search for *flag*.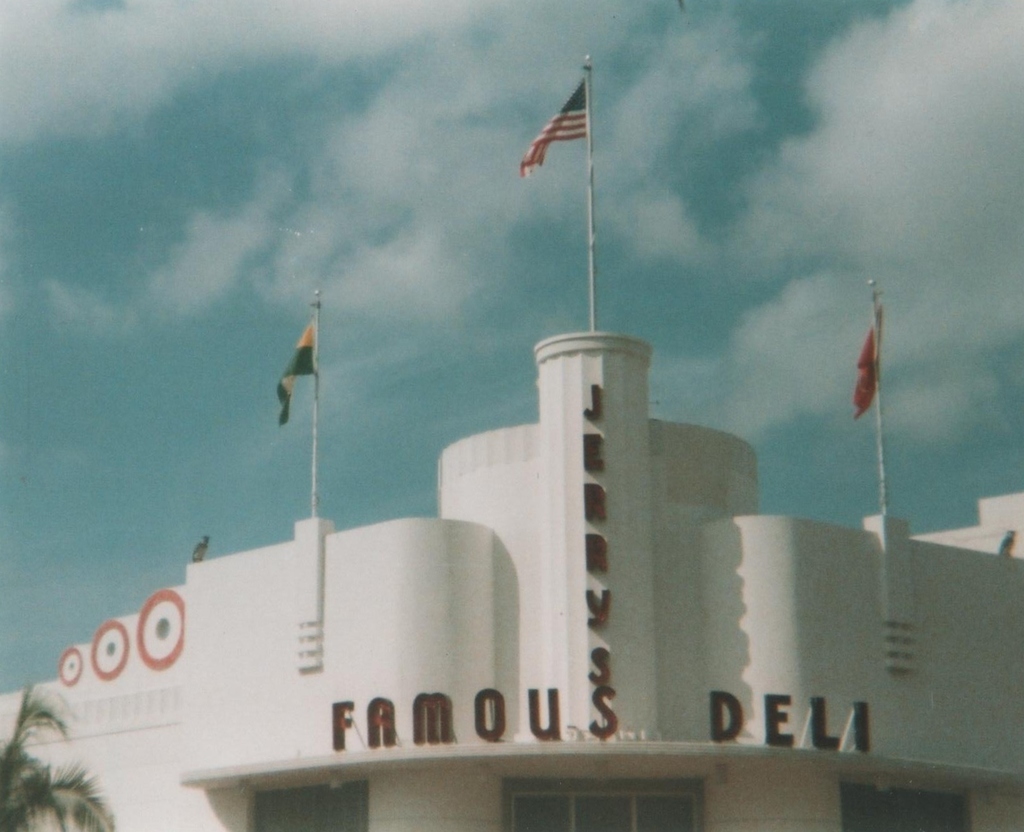
Found at bbox=[515, 66, 596, 182].
